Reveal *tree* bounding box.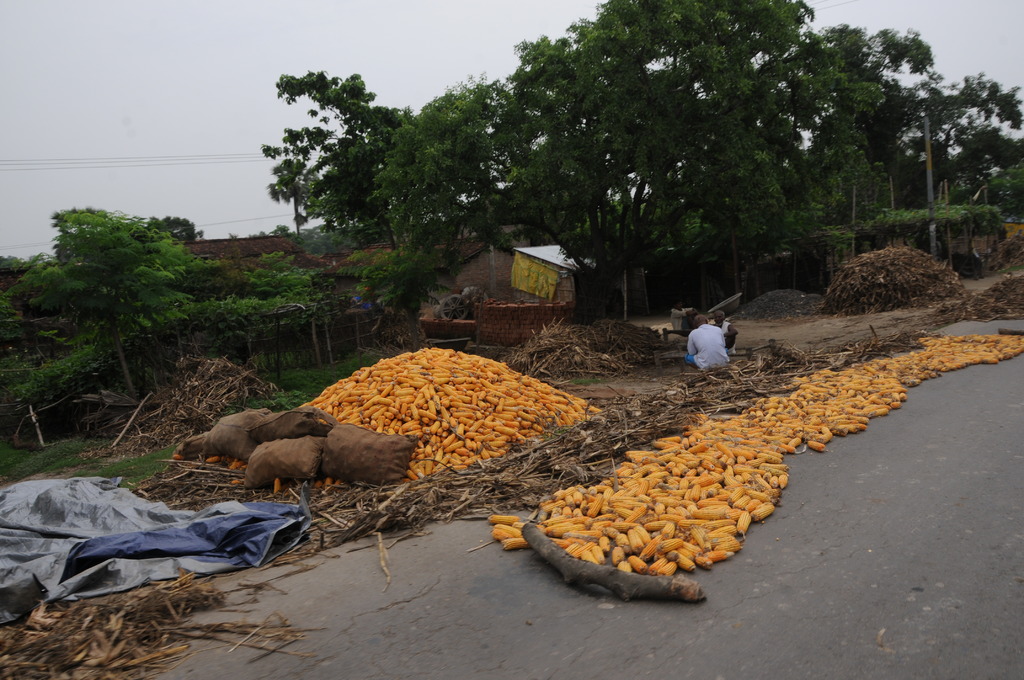
Revealed: bbox=(503, 35, 653, 323).
